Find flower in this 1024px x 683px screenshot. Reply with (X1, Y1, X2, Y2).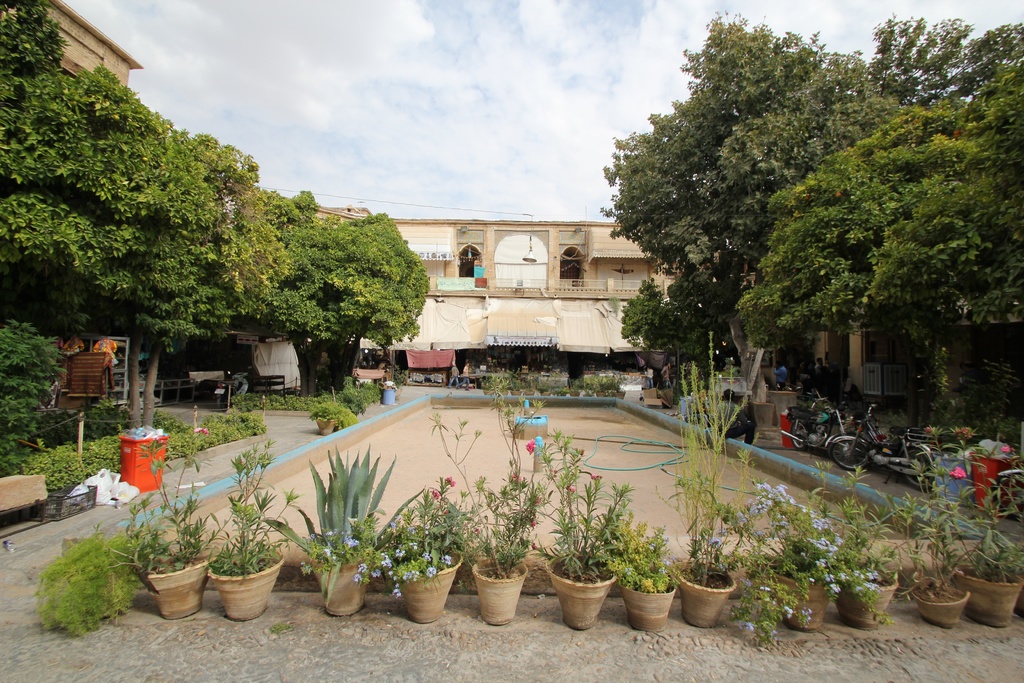
(1000, 441, 1010, 452).
